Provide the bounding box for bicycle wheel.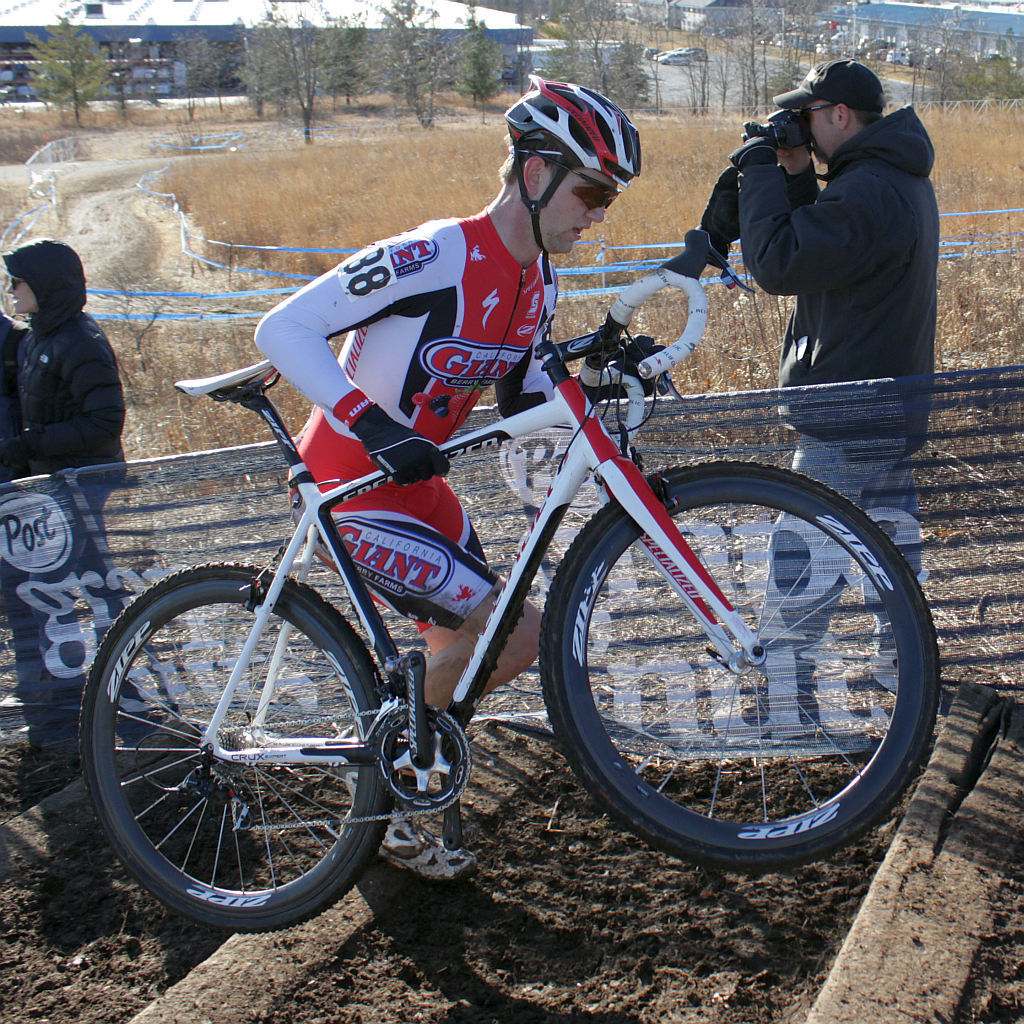
locate(73, 558, 392, 932).
